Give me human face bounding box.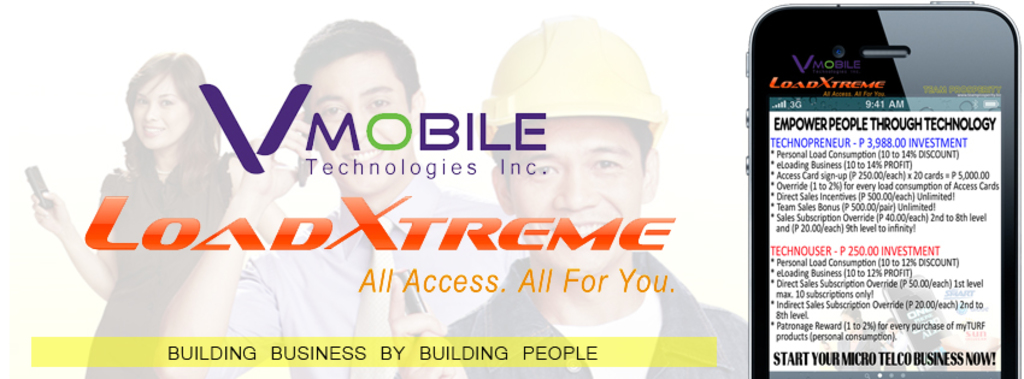
<bbox>500, 117, 646, 271</bbox>.
